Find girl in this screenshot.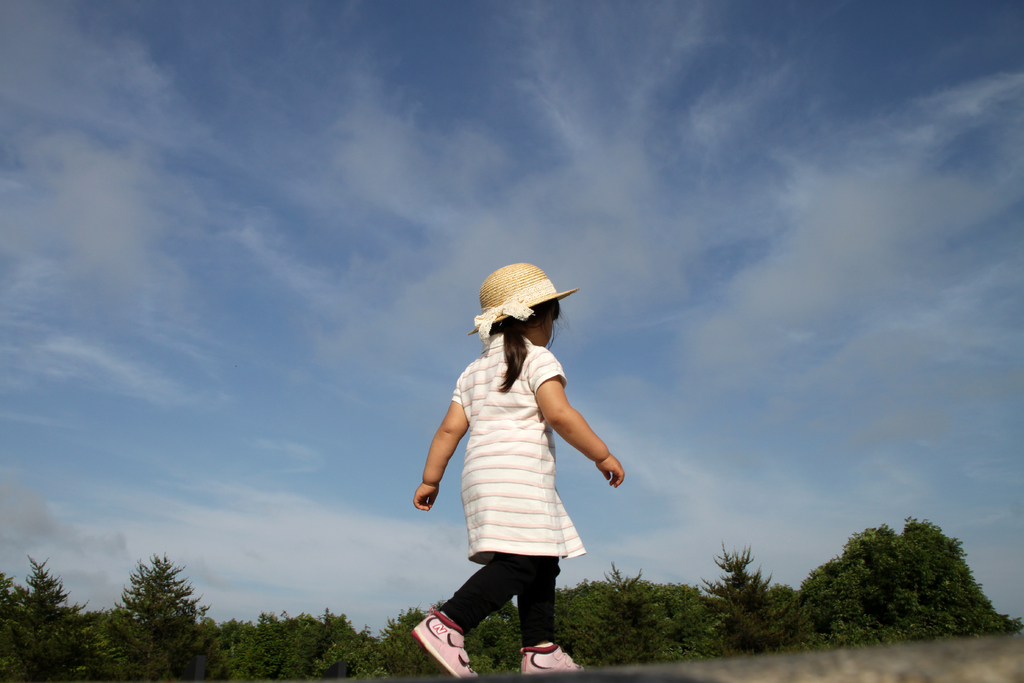
The bounding box for girl is left=406, top=256, right=628, bottom=682.
